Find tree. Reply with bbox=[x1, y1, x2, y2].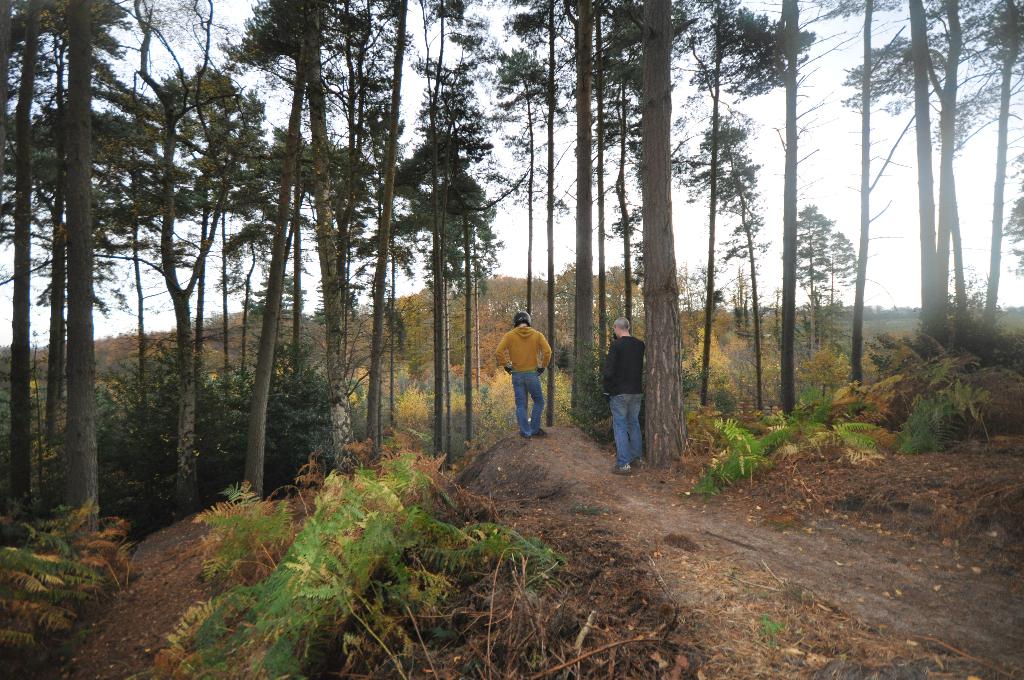
bbox=[7, 0, 144, 537].
